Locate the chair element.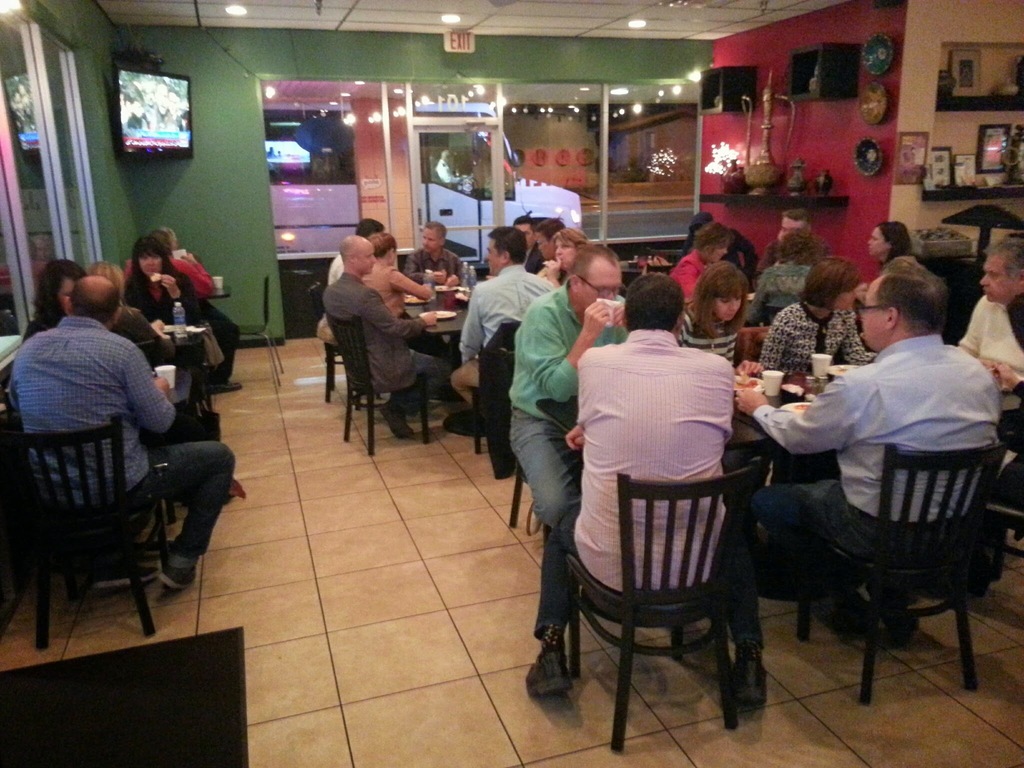
Element bbox: x1=234, y1=273, x2=283, y2=386.
